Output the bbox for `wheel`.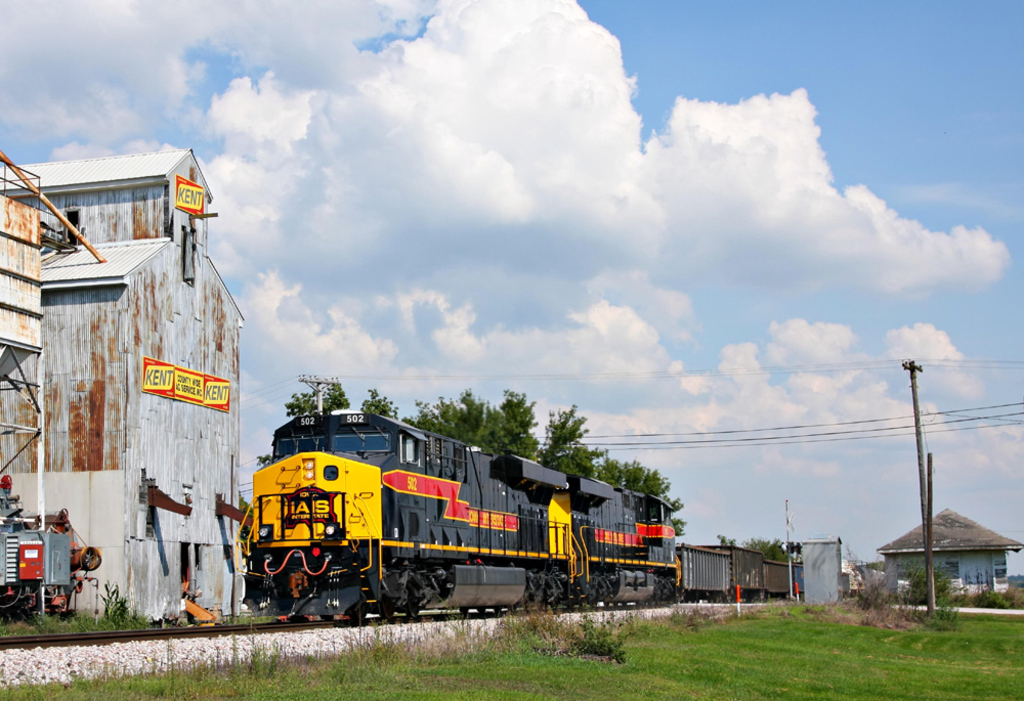
BBox(495, 609, 500, 616).
